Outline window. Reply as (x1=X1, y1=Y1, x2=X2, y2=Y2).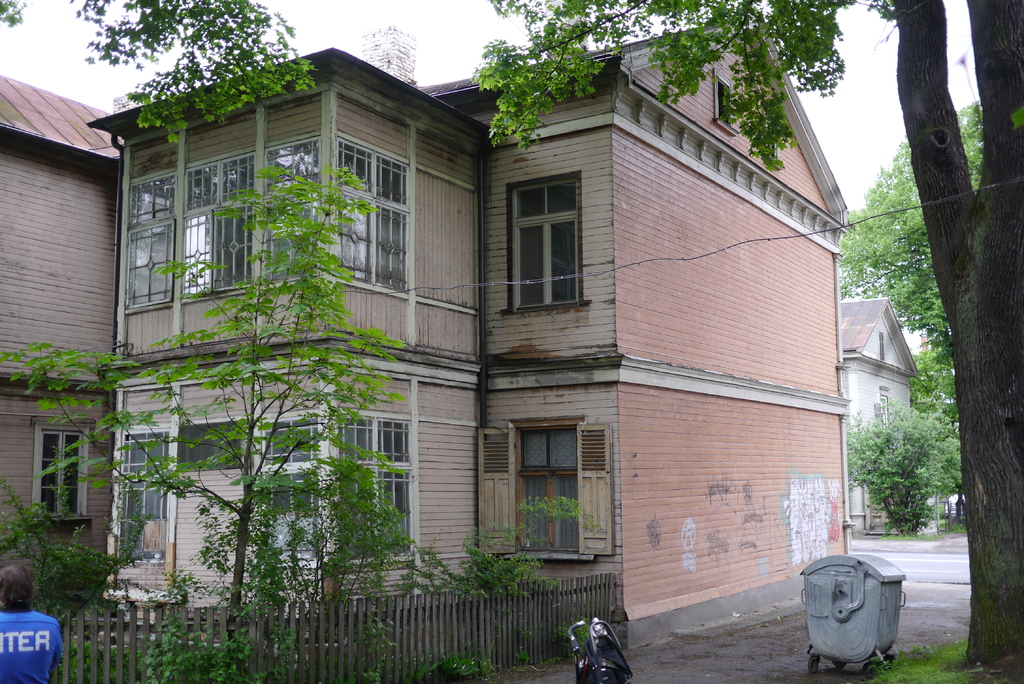
(x1=260, y1=422, x2=323, y2=515).
